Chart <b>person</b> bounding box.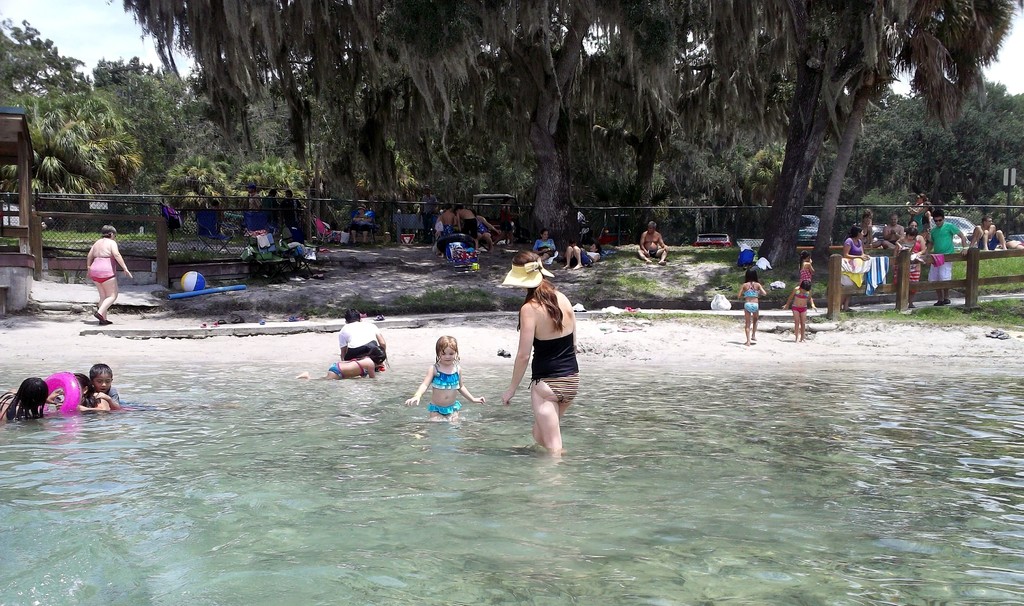
Charted: (x1=415, y1=185, x2=444, y2=246).
